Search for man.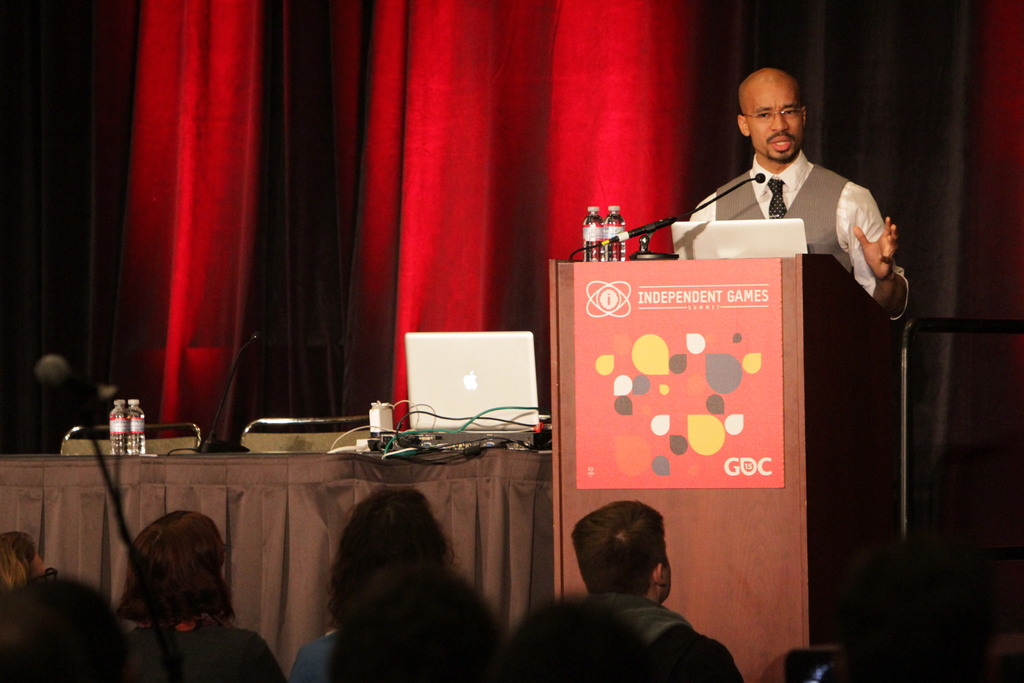
Found at (left=685, top=68, right=909, bottom=321).
